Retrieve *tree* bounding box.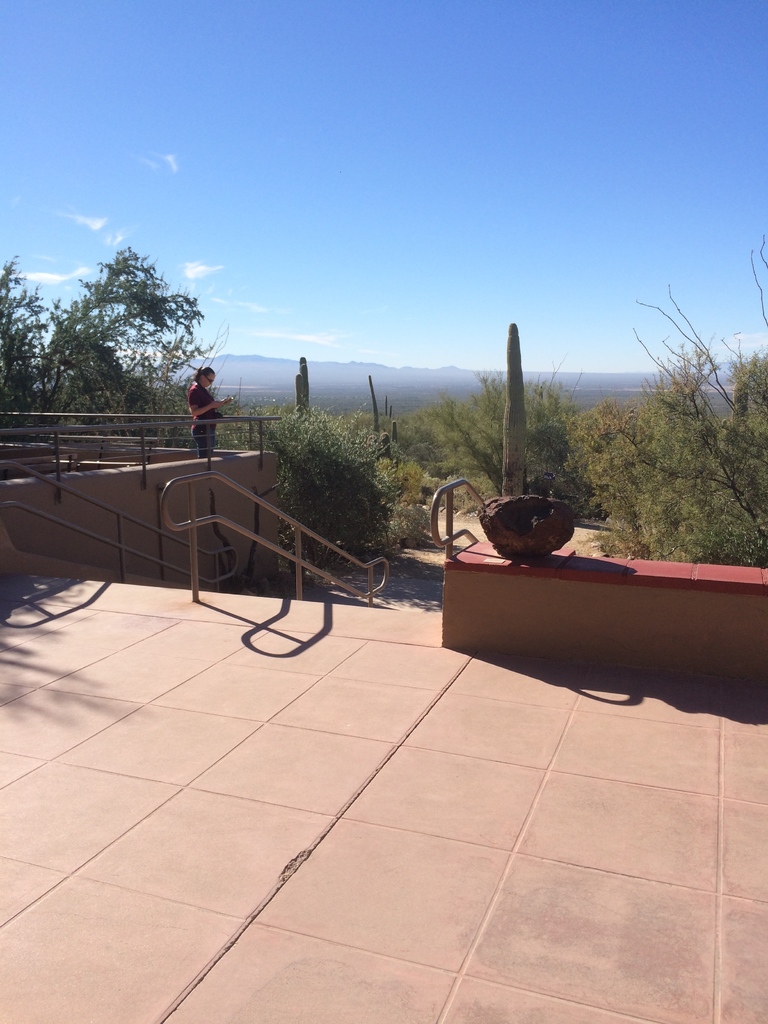
Bounding box: x1=212 y1=394 x2=403 y2=581.
